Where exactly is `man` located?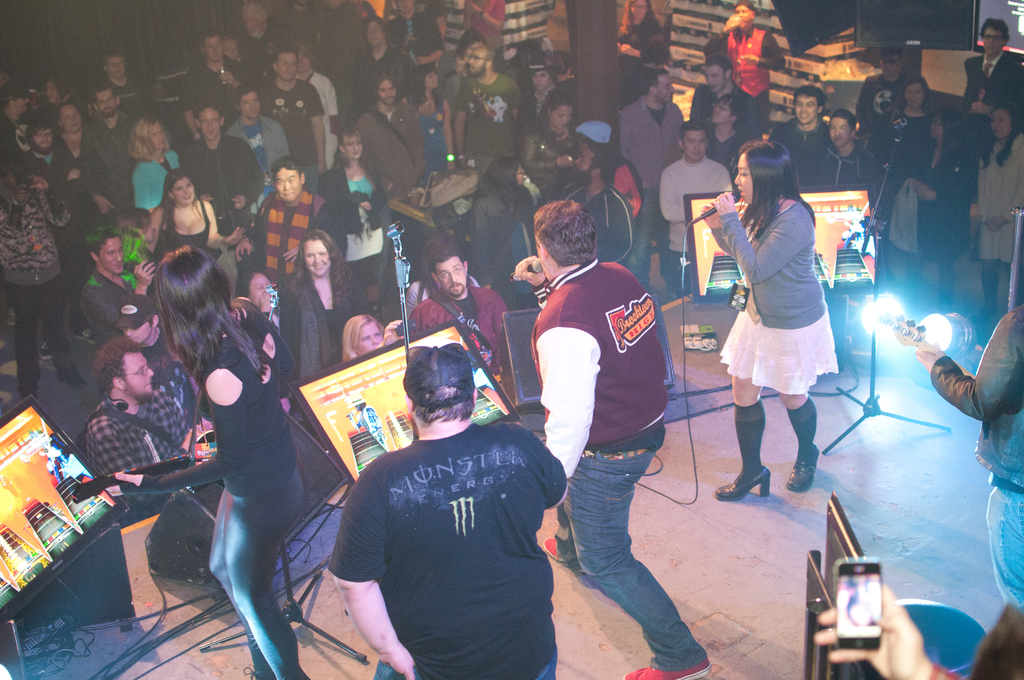
Its bounding box is box=[33, 114, 100, 362].
